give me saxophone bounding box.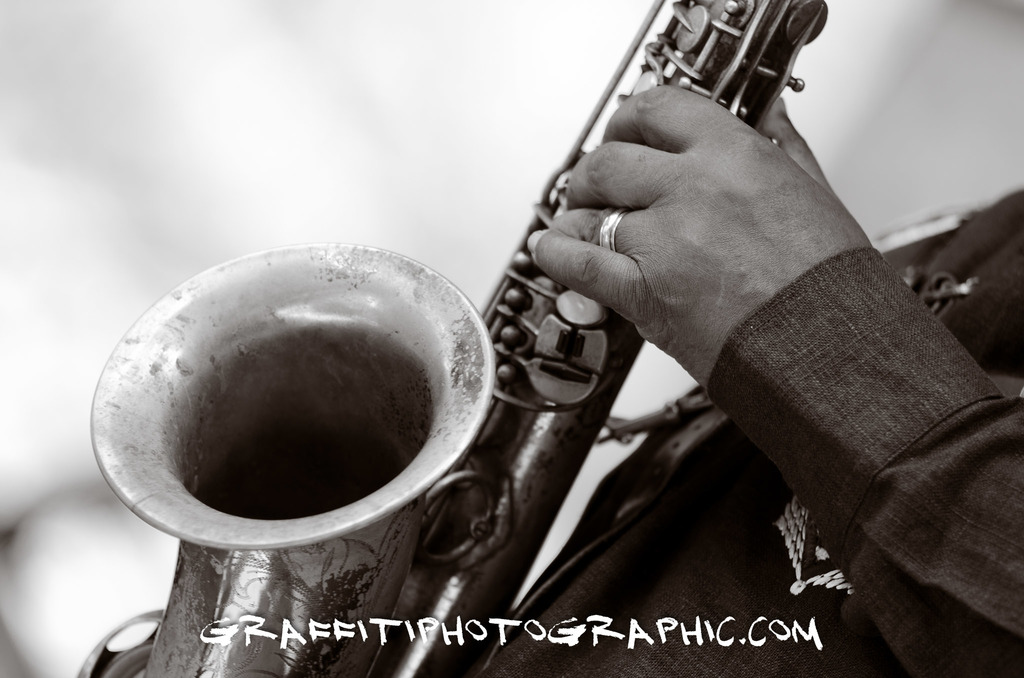
68:0:831:677.
